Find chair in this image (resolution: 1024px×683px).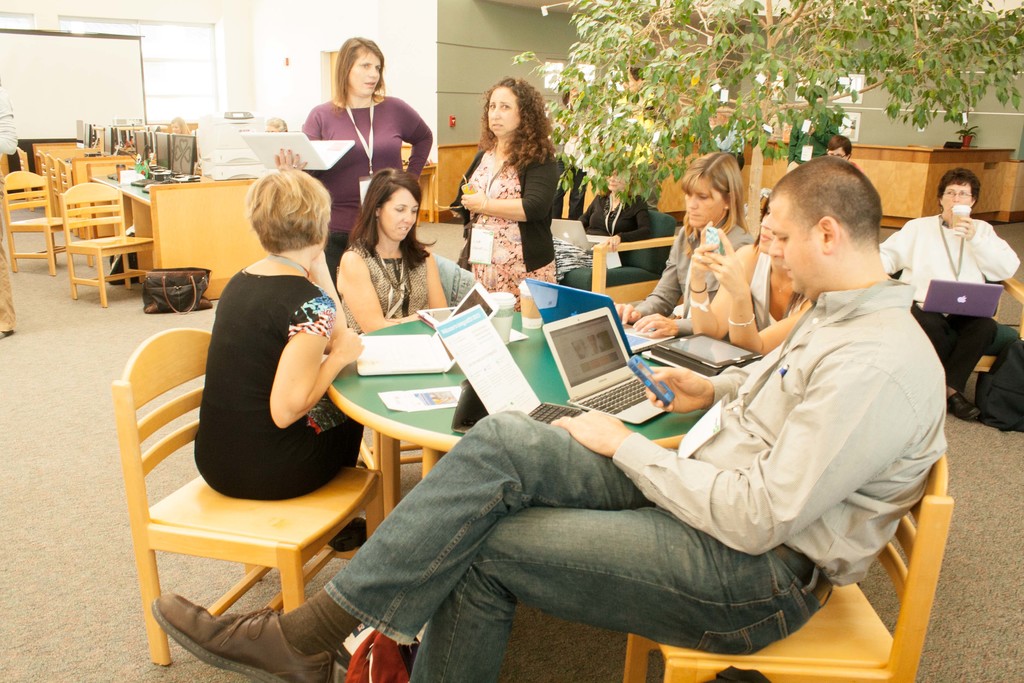
616 451 954 682.
